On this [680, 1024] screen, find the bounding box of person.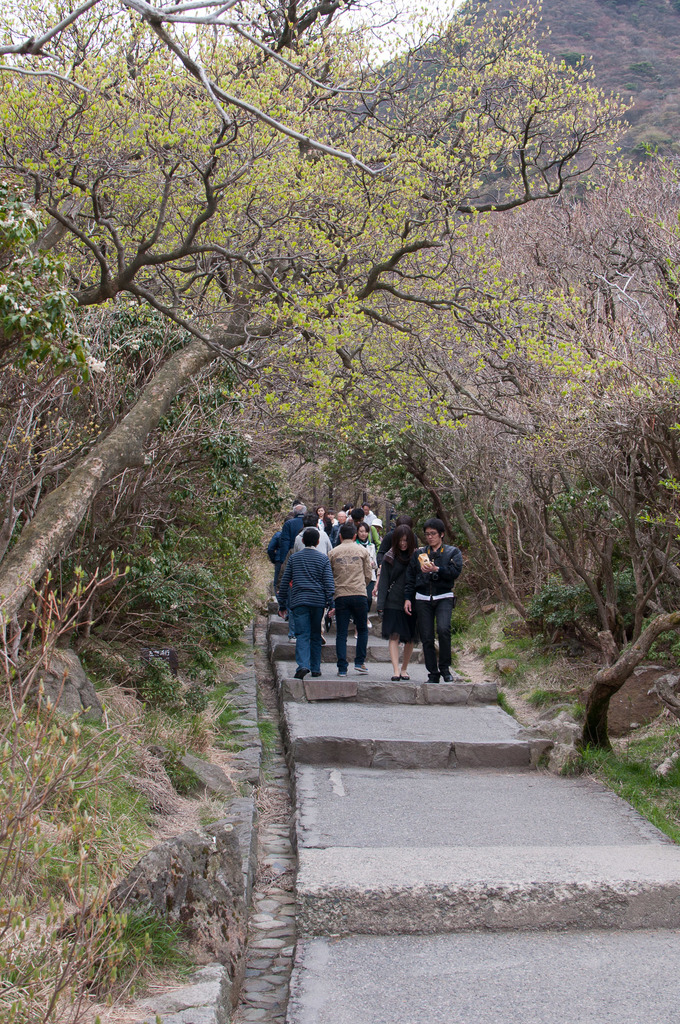
Bounding box: pyautogui.locateOnScreen(400, 509, 473, 681).
